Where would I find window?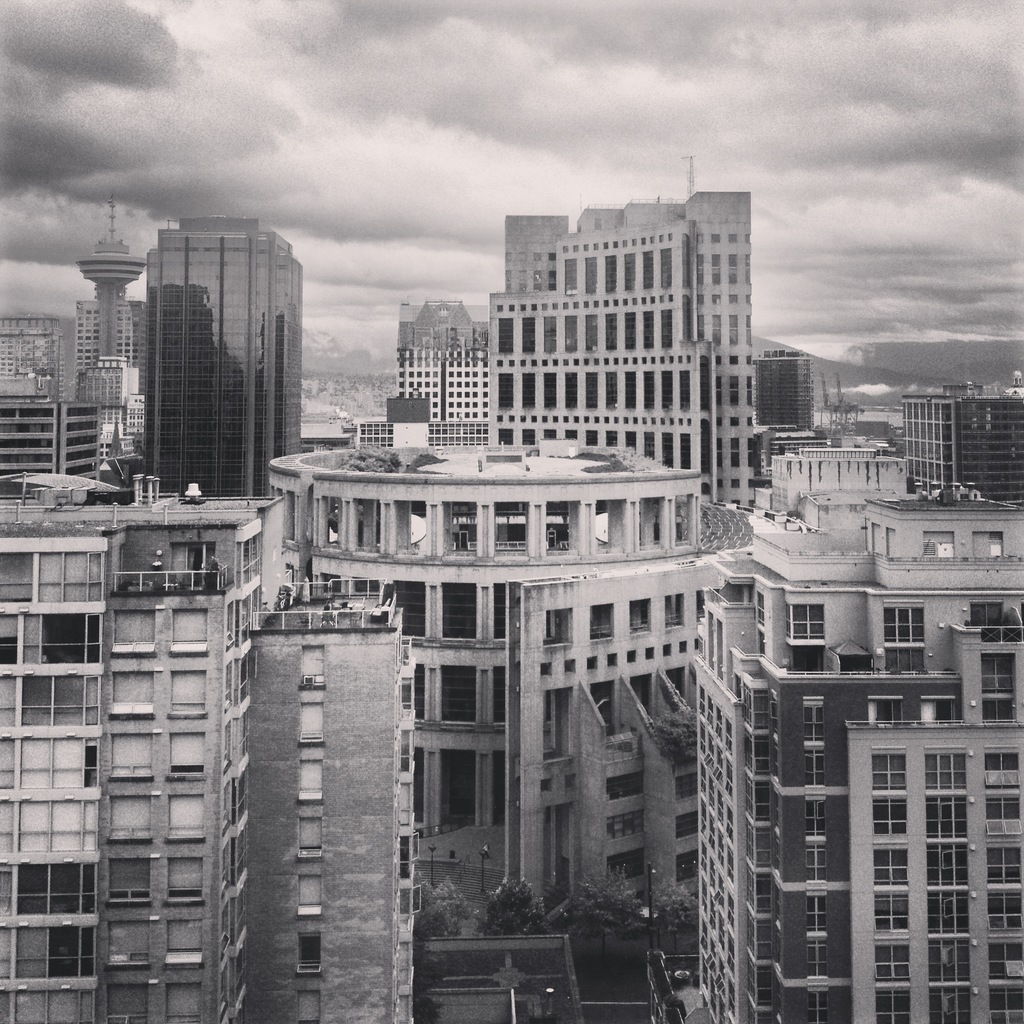
At [580, 314, 602, 358].
